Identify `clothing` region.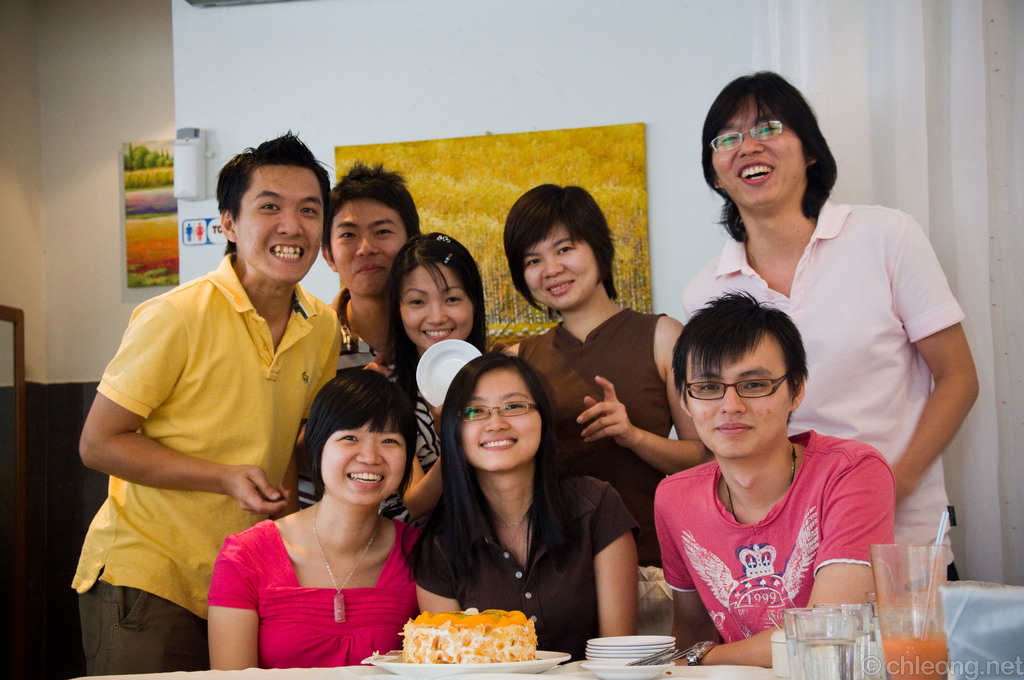
Region: bbox(410, 394, 438, 460).
